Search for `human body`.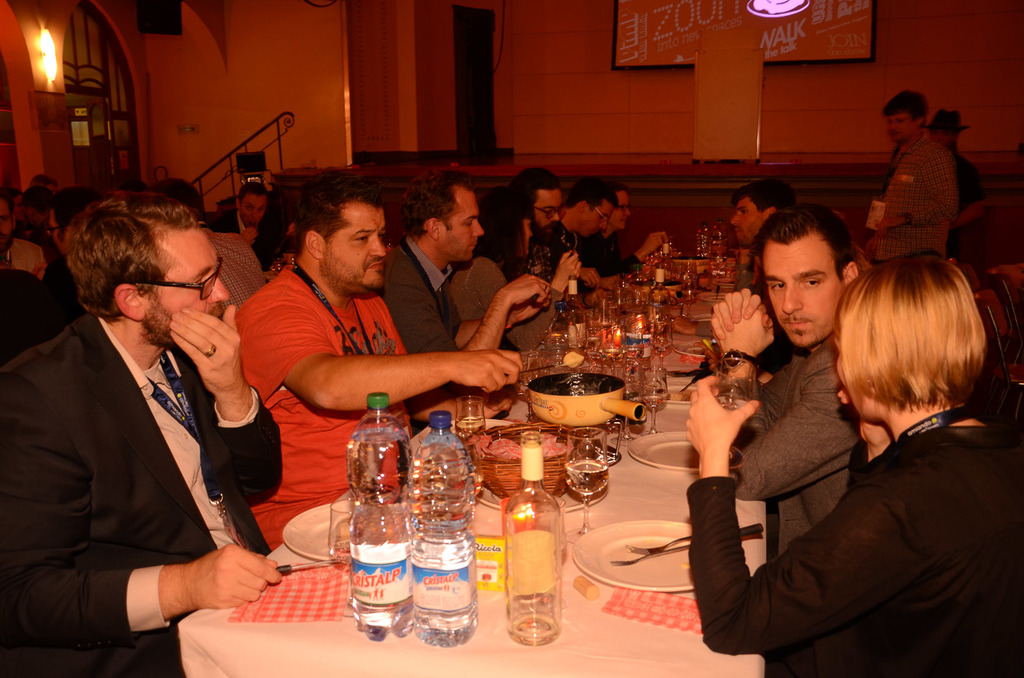
Found at 555,181,621,298.
